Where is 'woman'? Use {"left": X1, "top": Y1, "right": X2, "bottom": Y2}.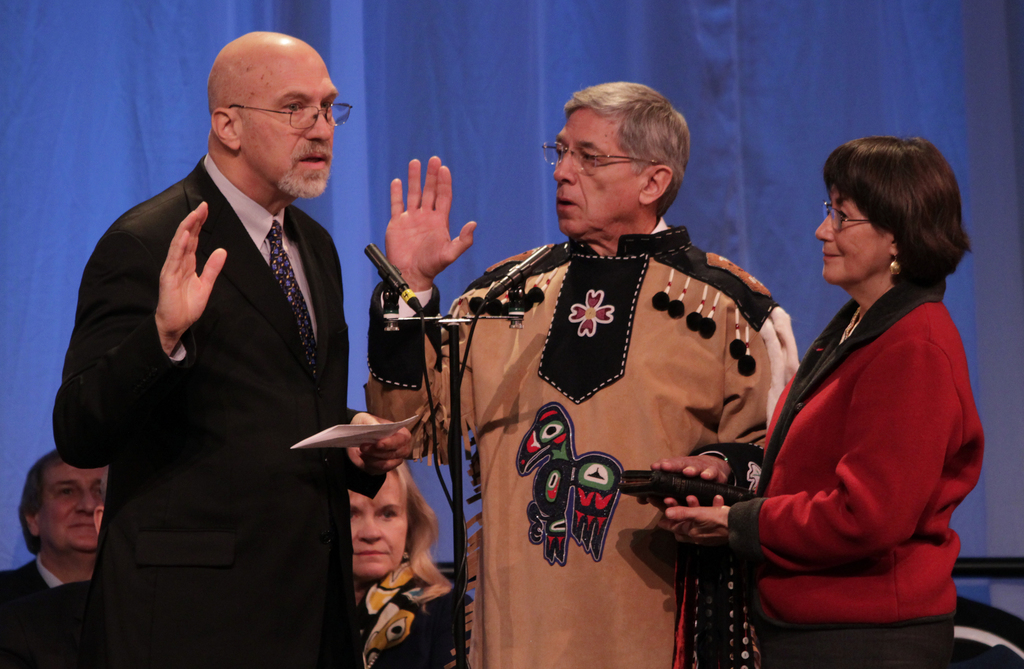
{"left": 346, "top": 451, "right": 458, "bottom": 668}.
